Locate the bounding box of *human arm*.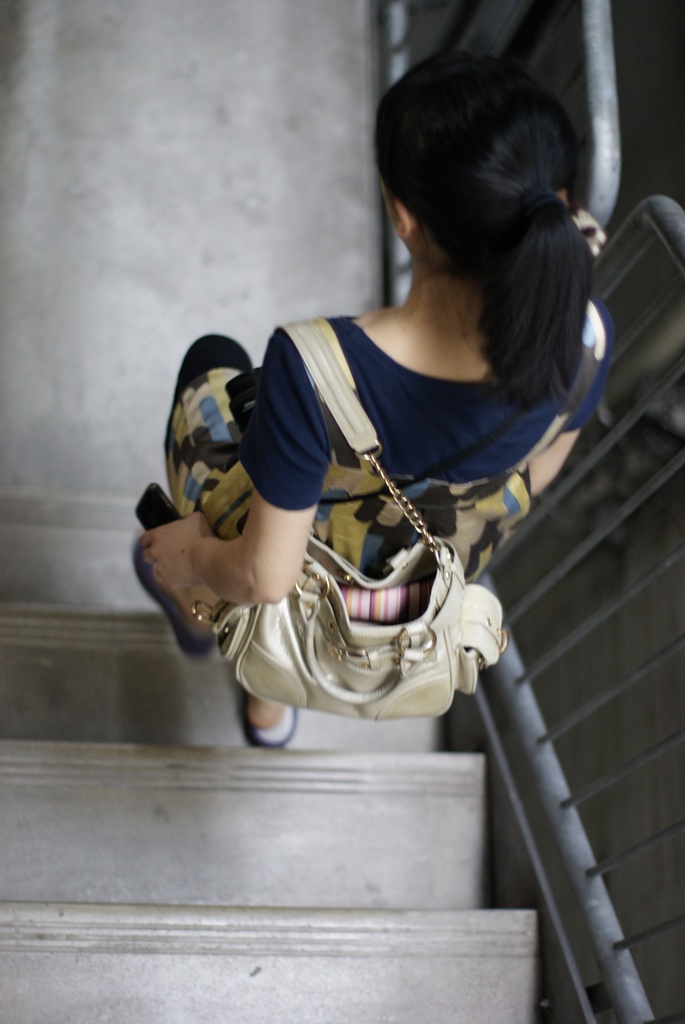
Bounding box: 522:294:615:501.
